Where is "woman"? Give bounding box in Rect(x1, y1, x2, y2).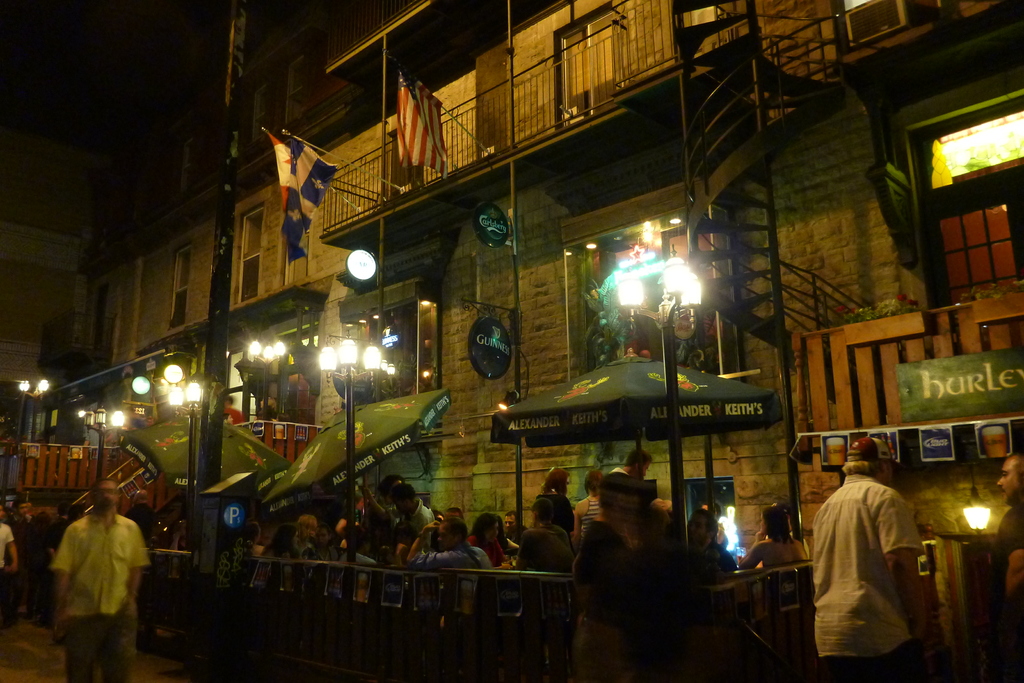
Rect(572, 468, 605, 546).
